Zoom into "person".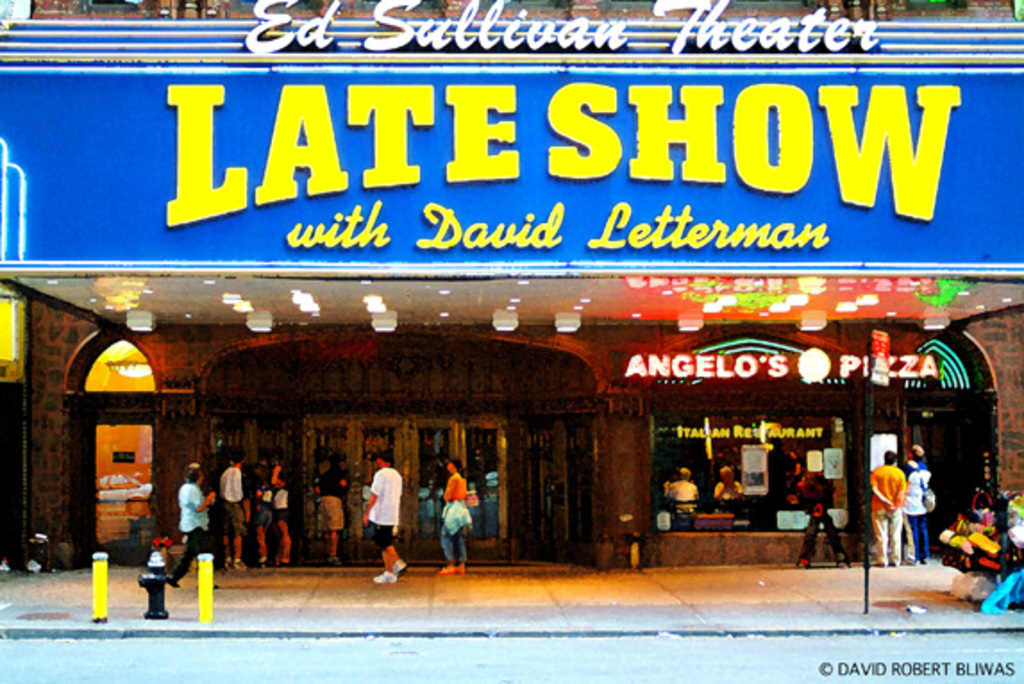
Zoom target: (x1=713, y1=461, x2=745, y2=502).
